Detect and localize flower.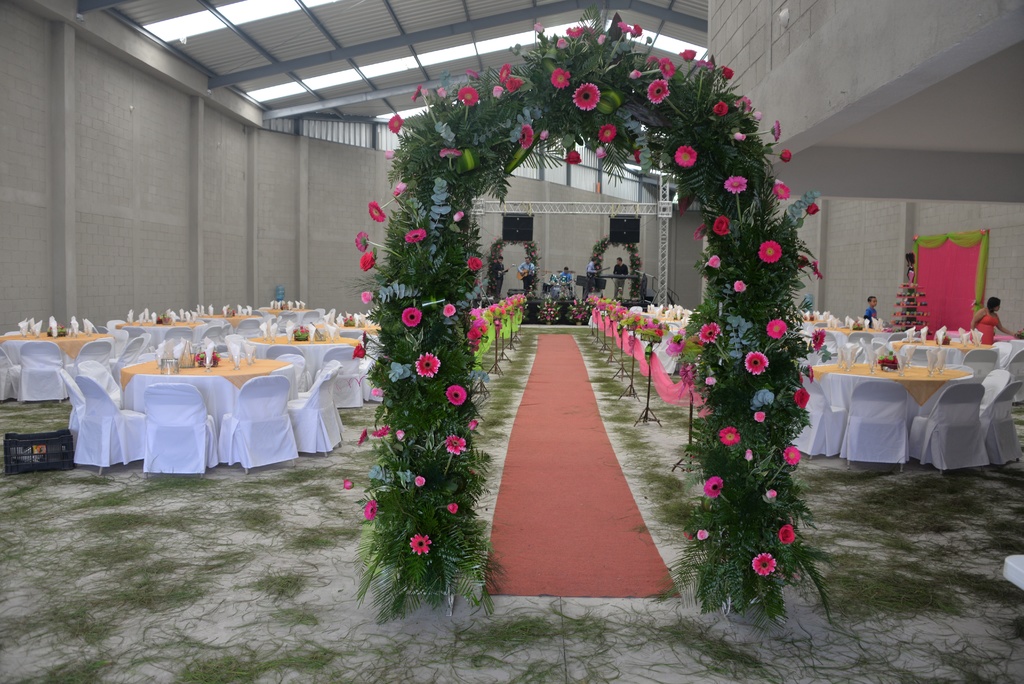
Localized at Rect(518, 127, 536, 151).
